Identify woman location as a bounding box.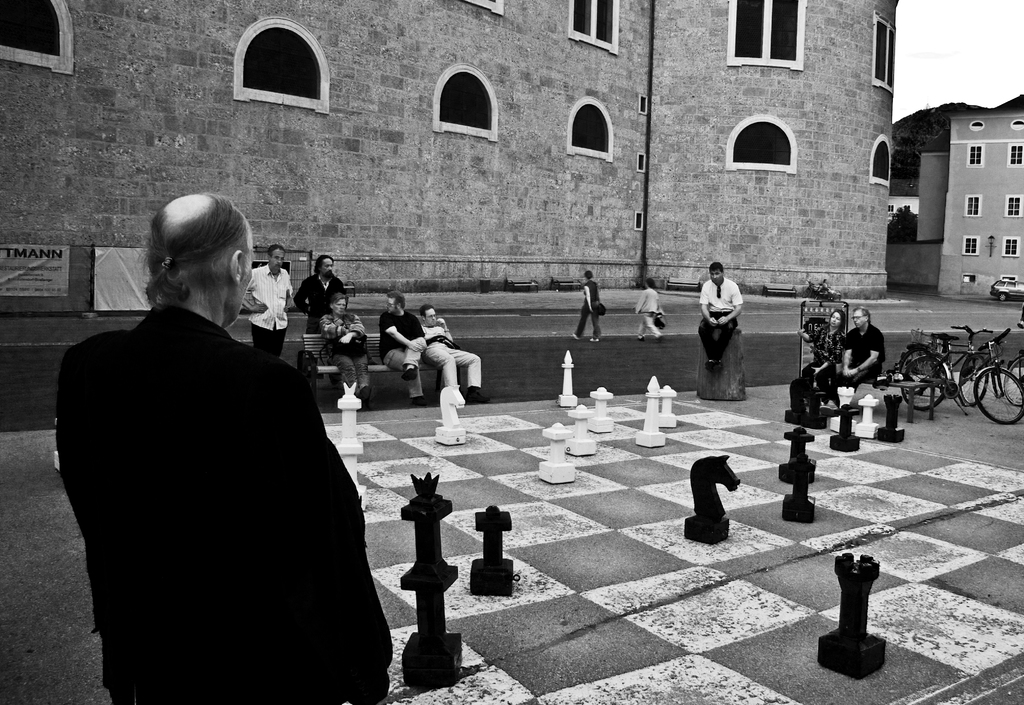
select_region(570, 271, 607, 343).
